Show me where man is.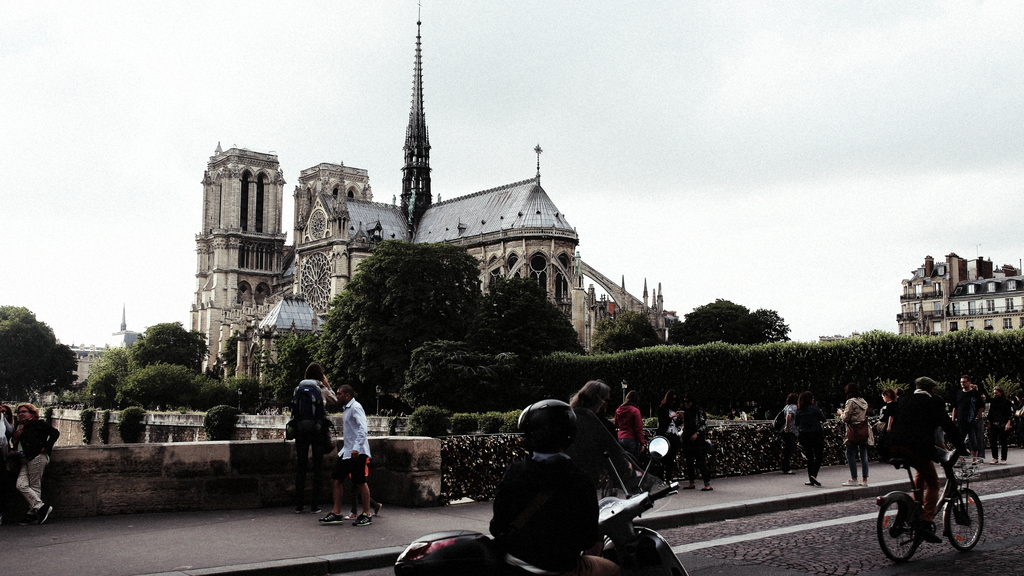
man is at {"left": 488, "top": 399, "right": 622, "bottom": 575}.
